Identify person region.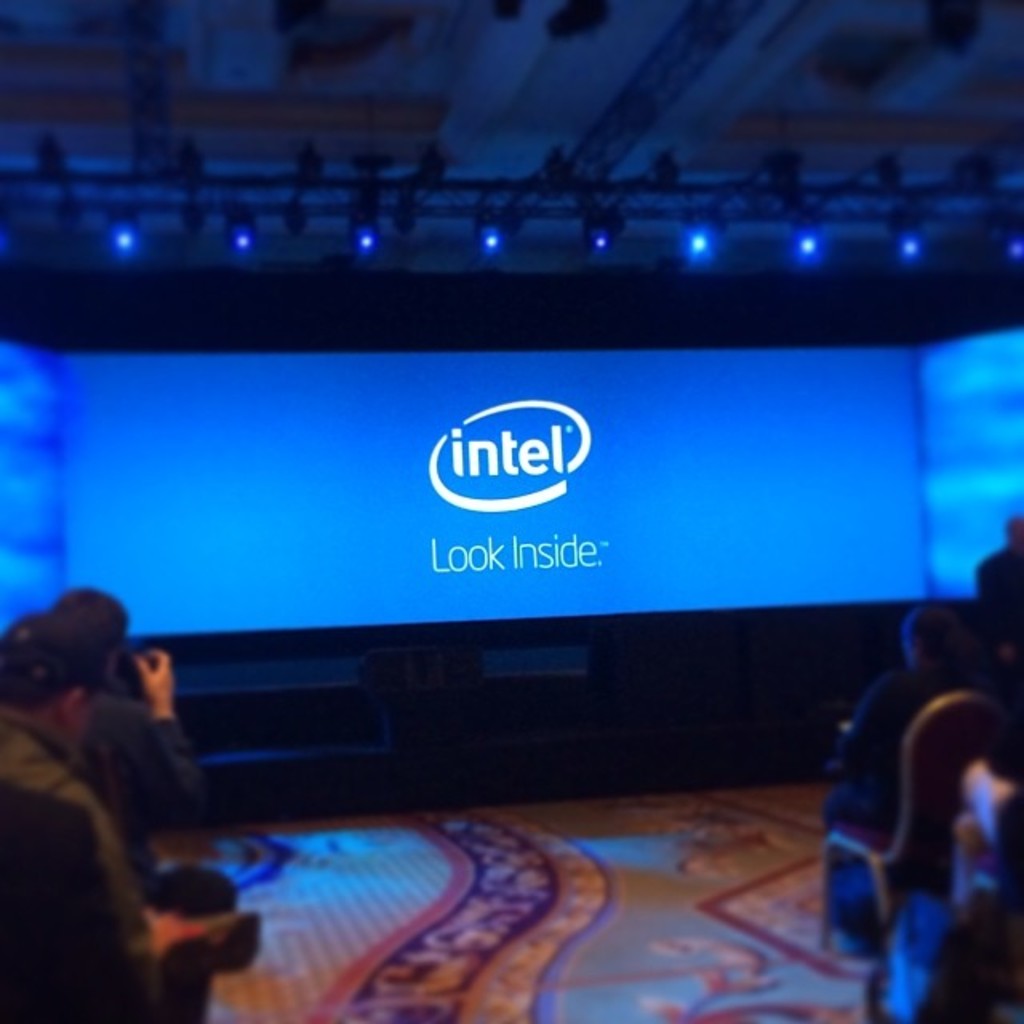
Region: left=29, top=576, right=248, bottom=931.
